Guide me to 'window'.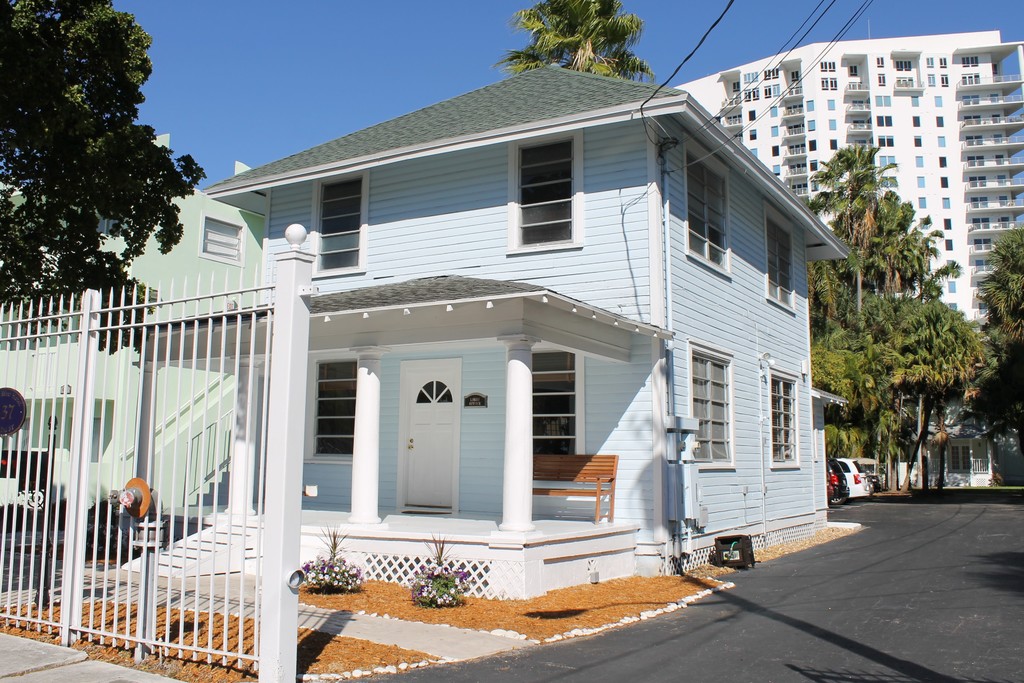
Guidance: [x1=311, y1=169, x2=371, y2=274].
